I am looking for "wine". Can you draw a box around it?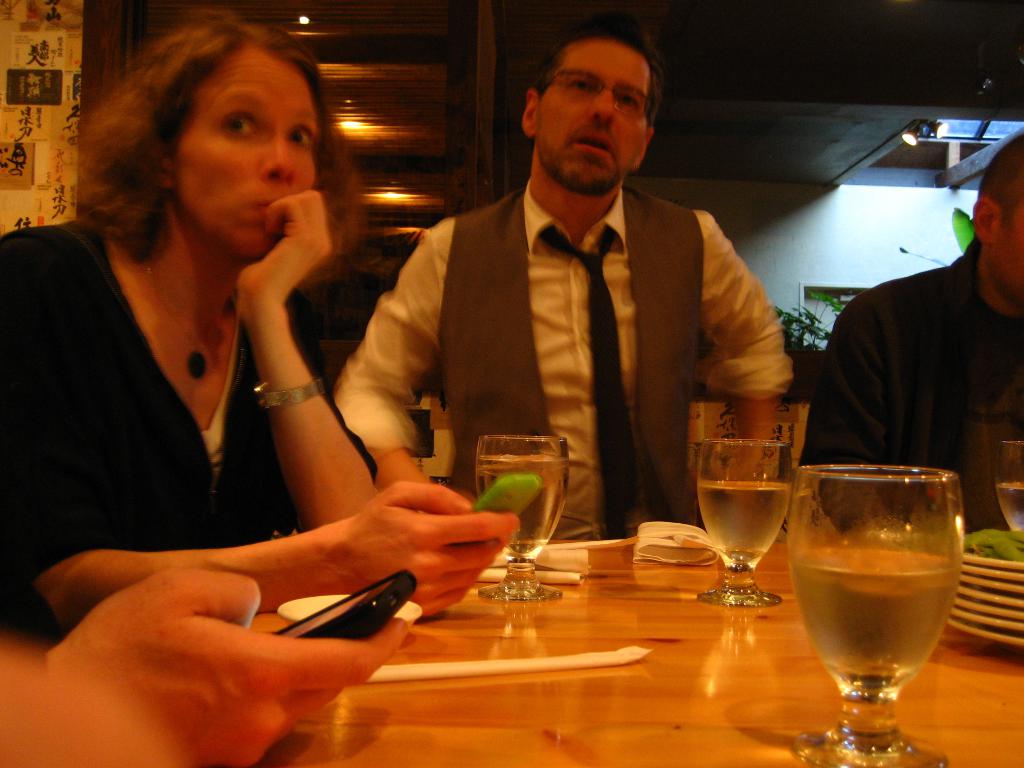
Sure, the bounding box is [left=694, top=388, right=811, bottom=622].
